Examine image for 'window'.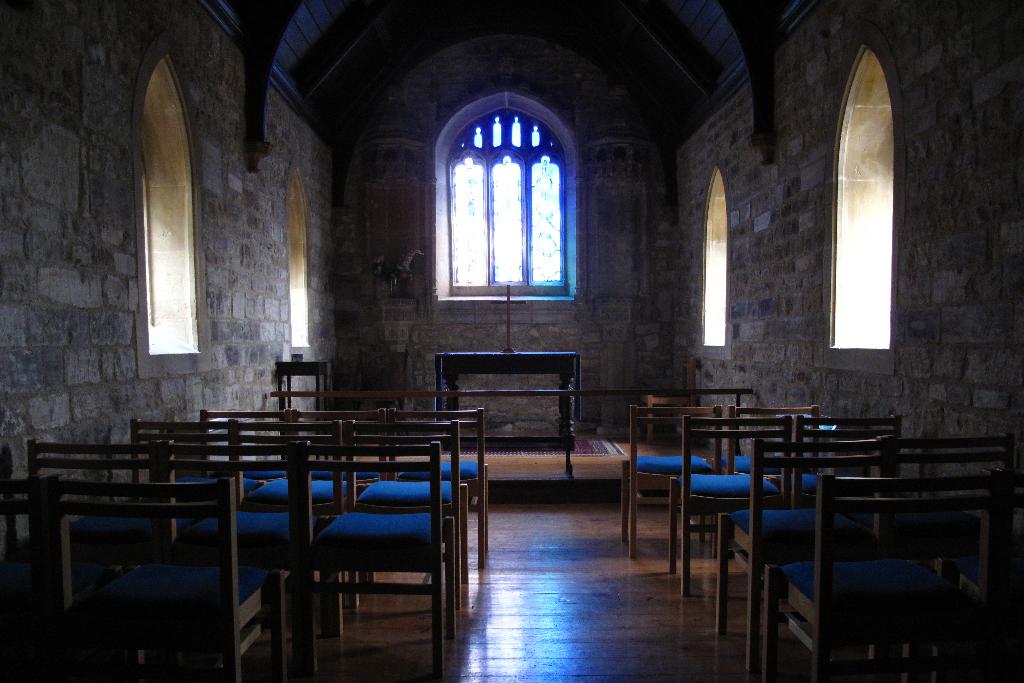
Examination result: detection(442, 95, 587, 311).
